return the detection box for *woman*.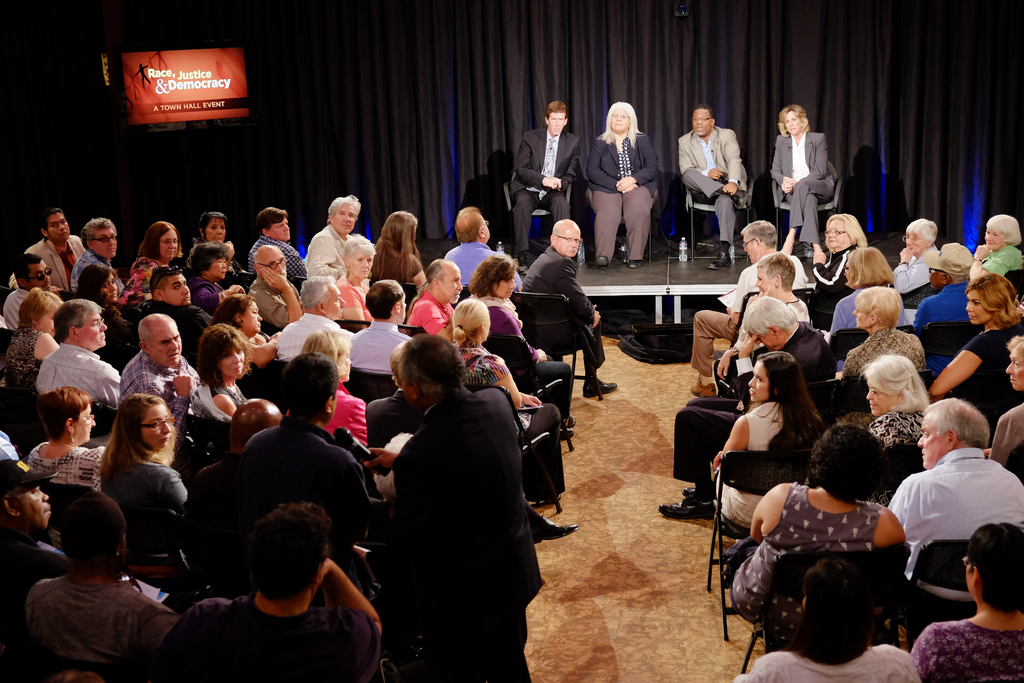
box=[186, 238, 264, 320].
